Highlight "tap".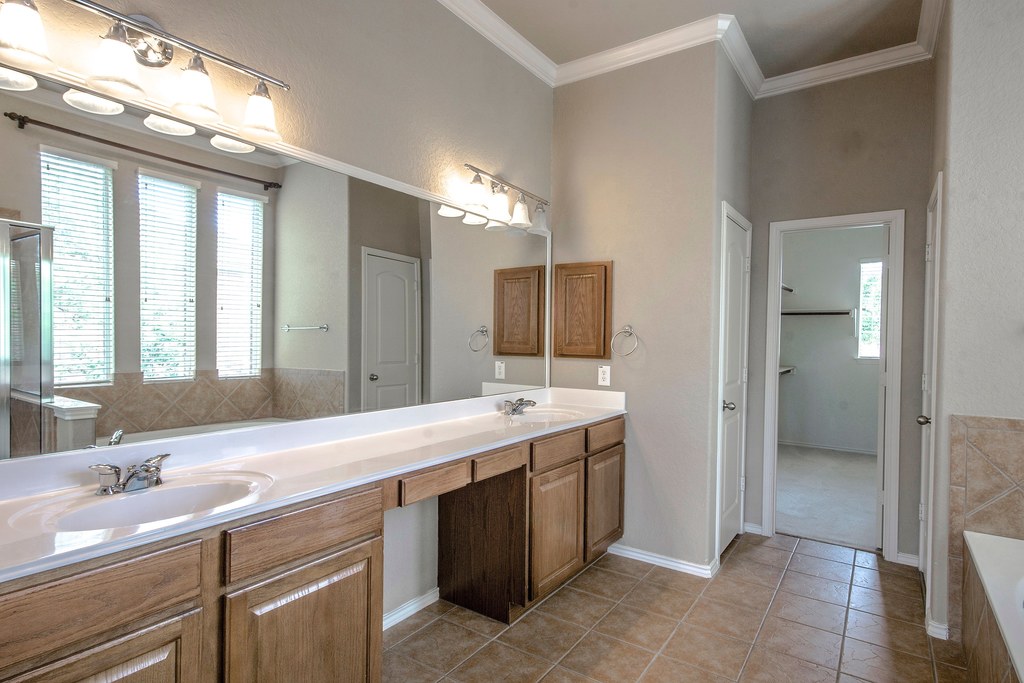
Highlighted region: {"left": 84, "top": 451, "right": 170, "bottom": 492}.
